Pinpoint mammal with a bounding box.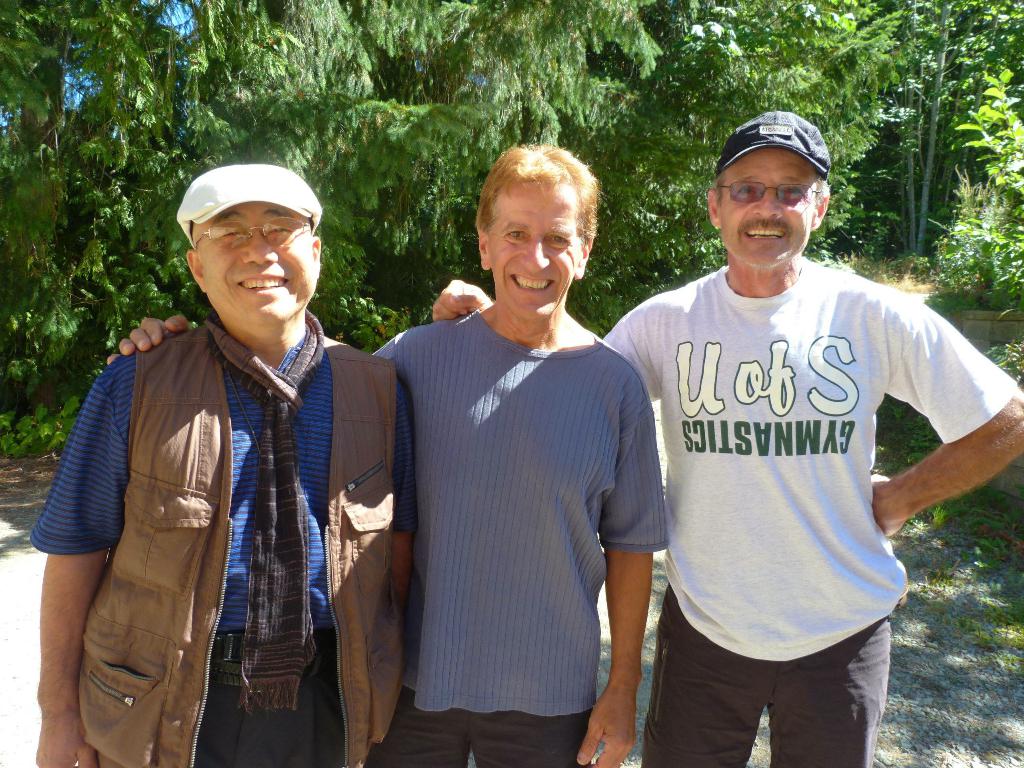
[x1=432, y1=109, x2=1023, y2=767].
